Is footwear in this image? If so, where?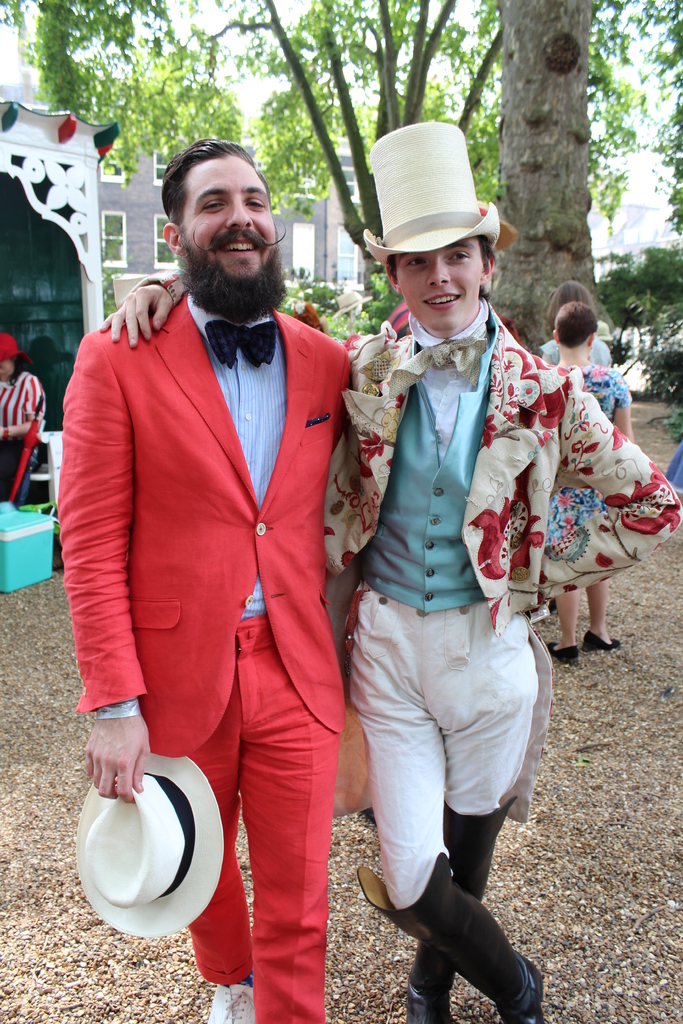
Yes, at 538 632 579 671.
